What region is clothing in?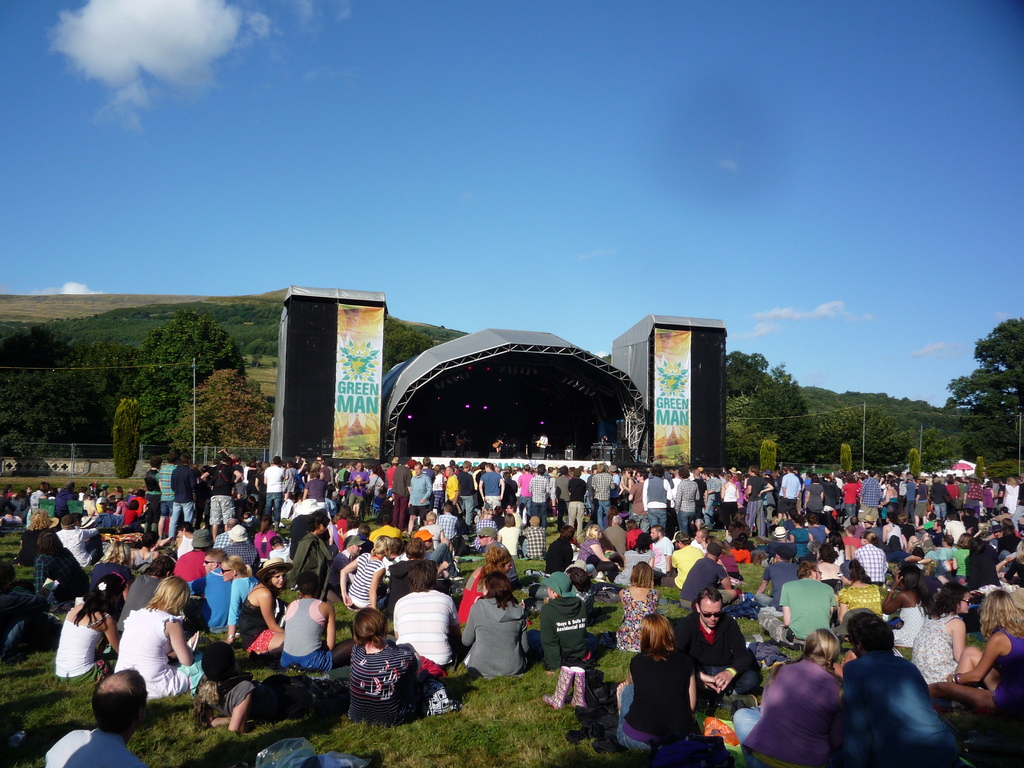
detection(274, 587, 333, 666).
